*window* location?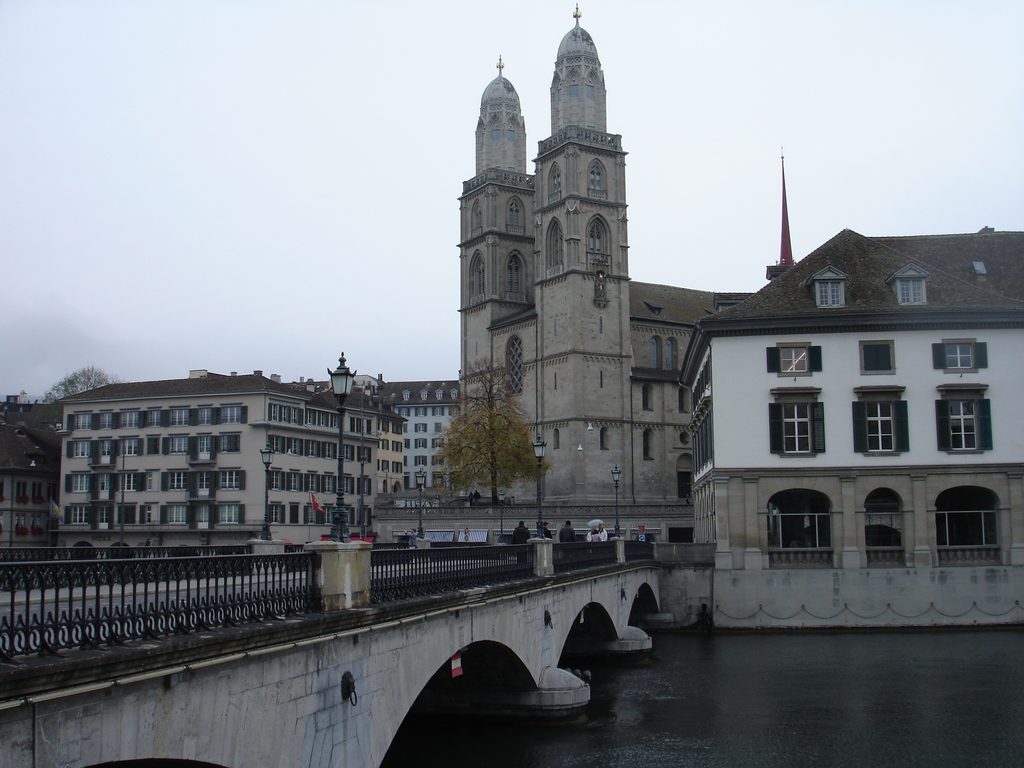
{"left": 341, "top": 475, "right": 374, "bottom": 500}
